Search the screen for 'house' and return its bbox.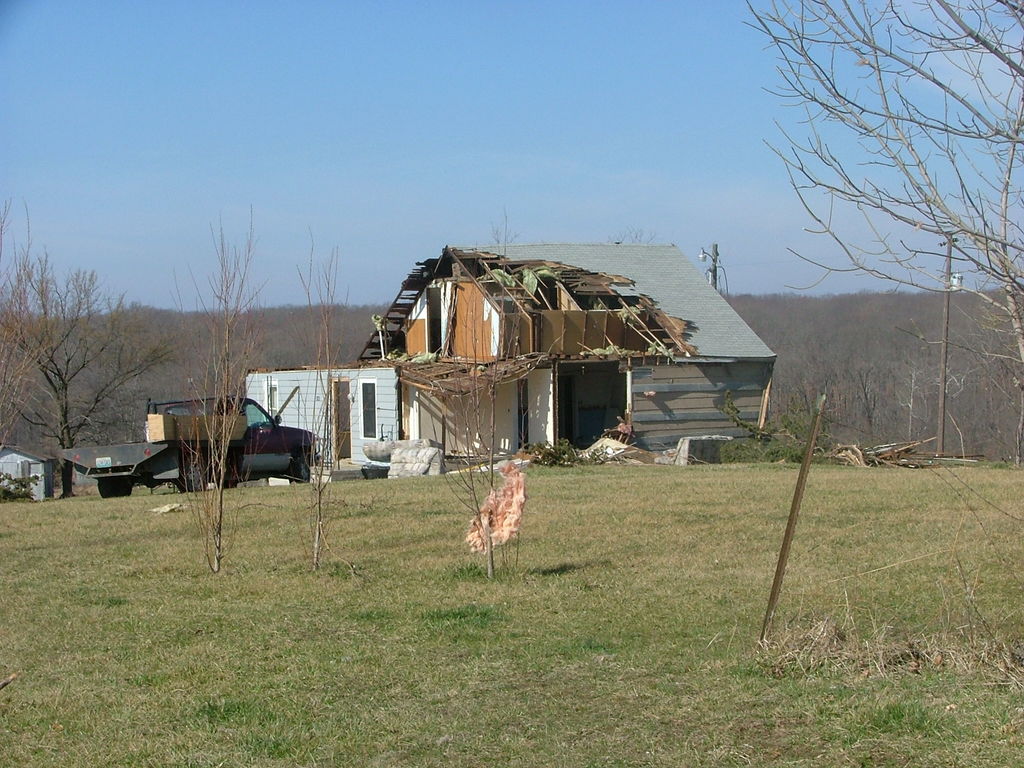
Found: [0,442,55,506].
